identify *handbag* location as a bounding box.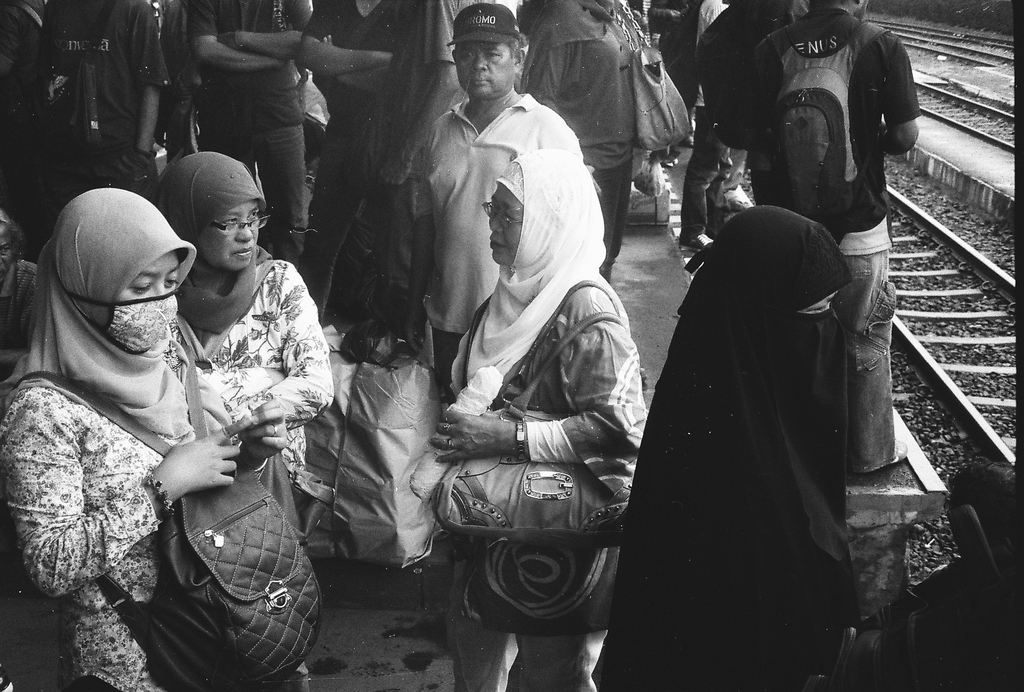
<region>611, 0, 694, 154</region>.
